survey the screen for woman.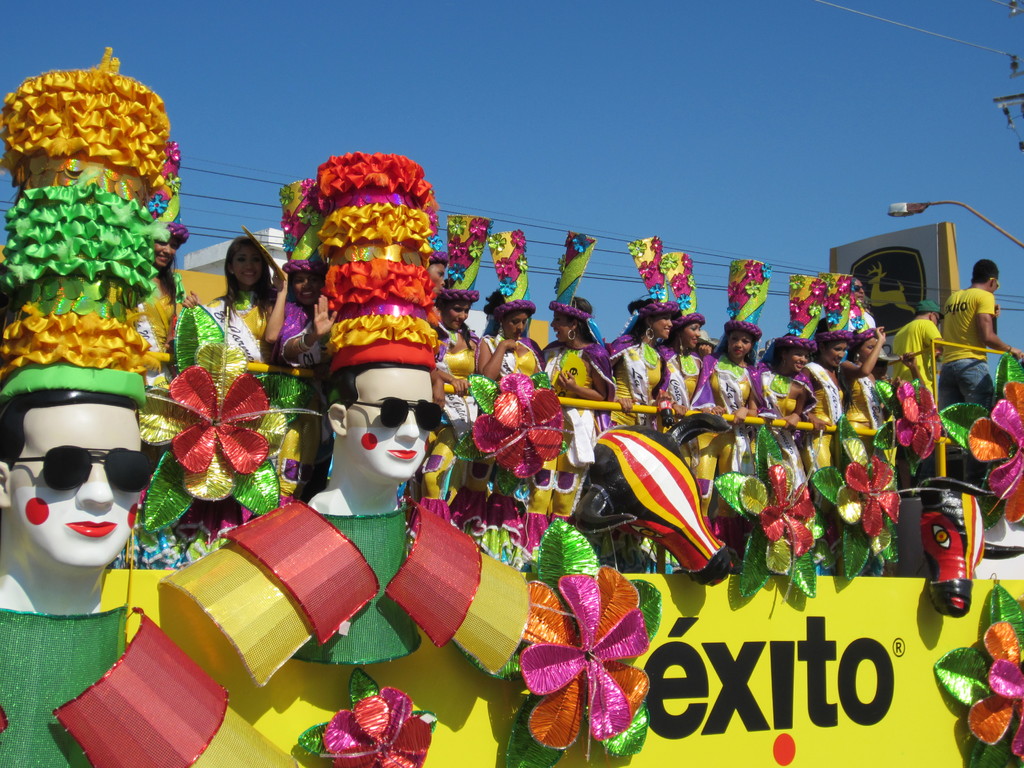
Survey found: bbox=[840, 273, 912, 577].
